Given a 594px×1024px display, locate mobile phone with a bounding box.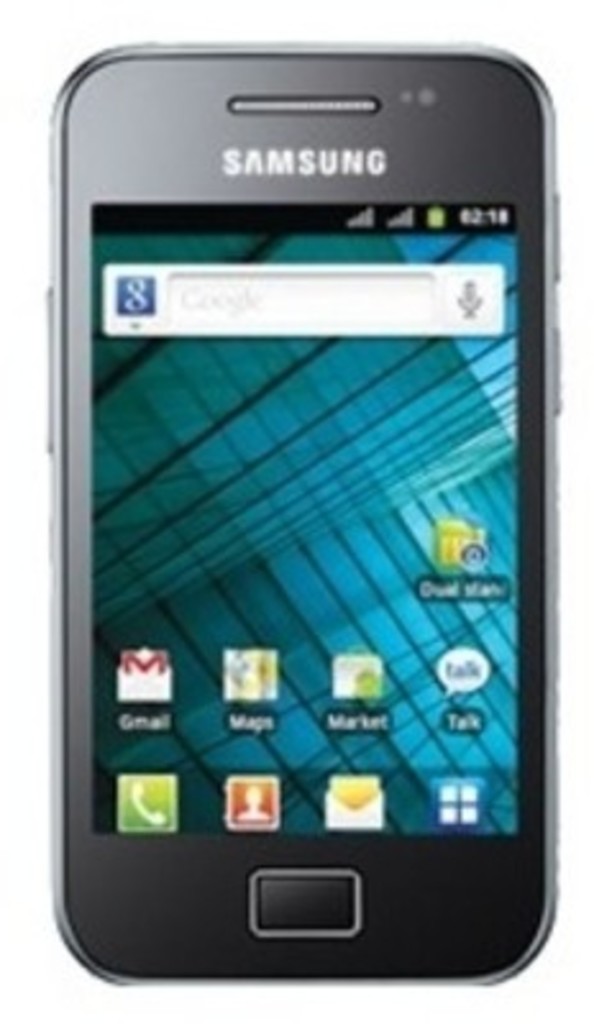
Located: (x1=46, y1=44, x2=563, y2=988).
